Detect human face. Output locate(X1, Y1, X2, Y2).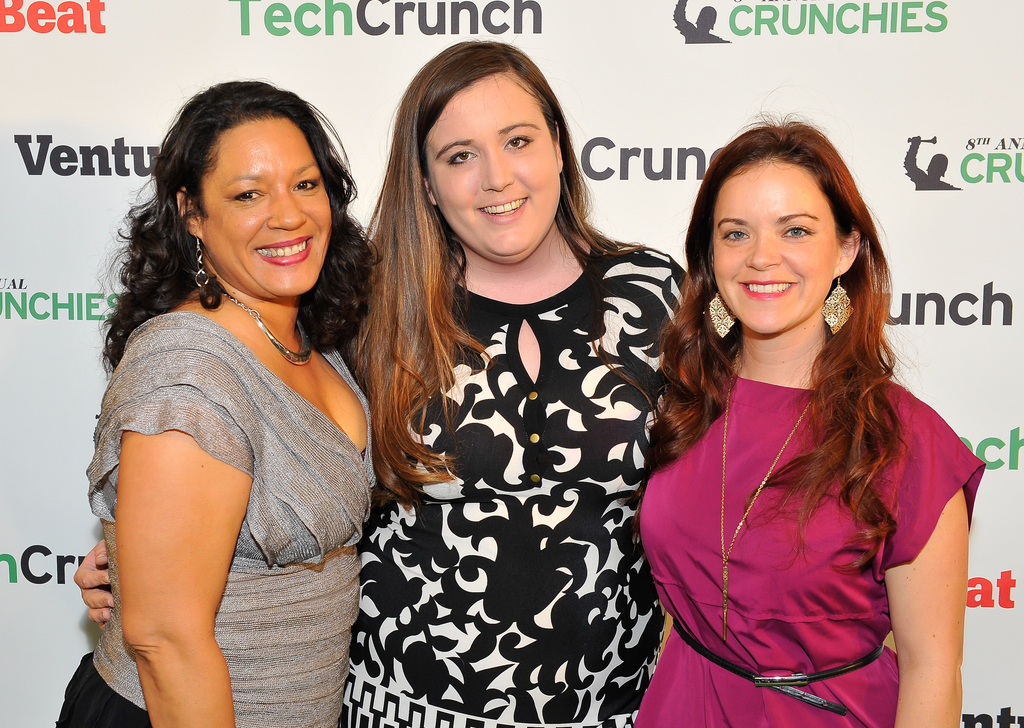
locate(421, 75, 563, 265).
